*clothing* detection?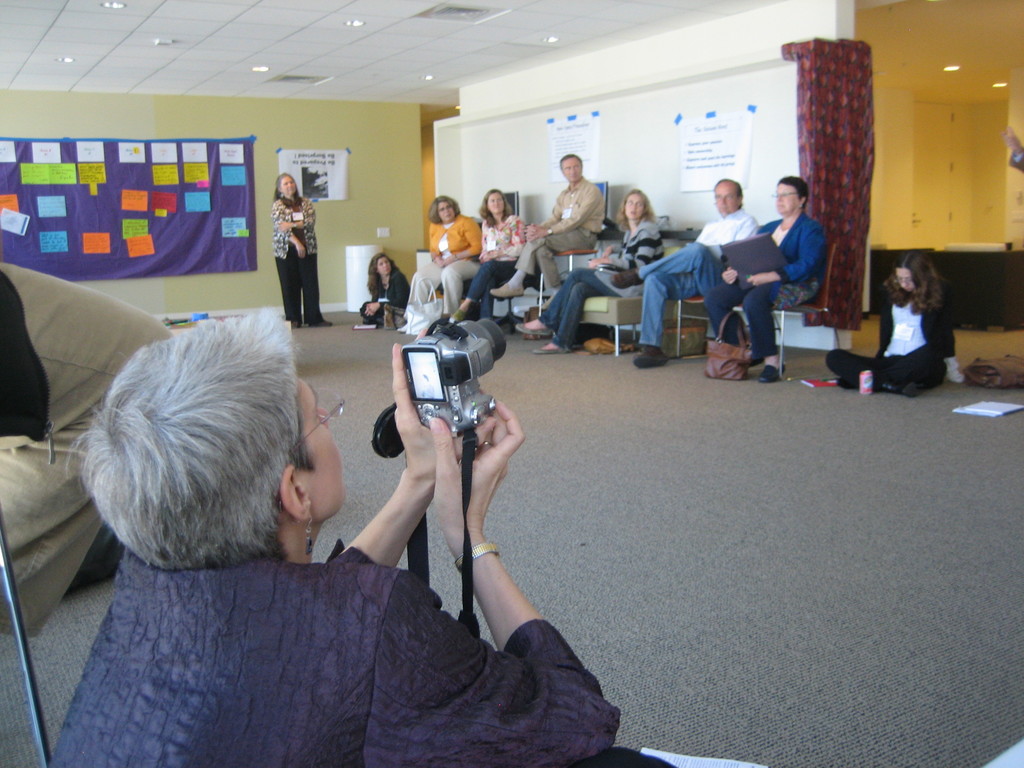
Rect(44, 479, 648, 754)
